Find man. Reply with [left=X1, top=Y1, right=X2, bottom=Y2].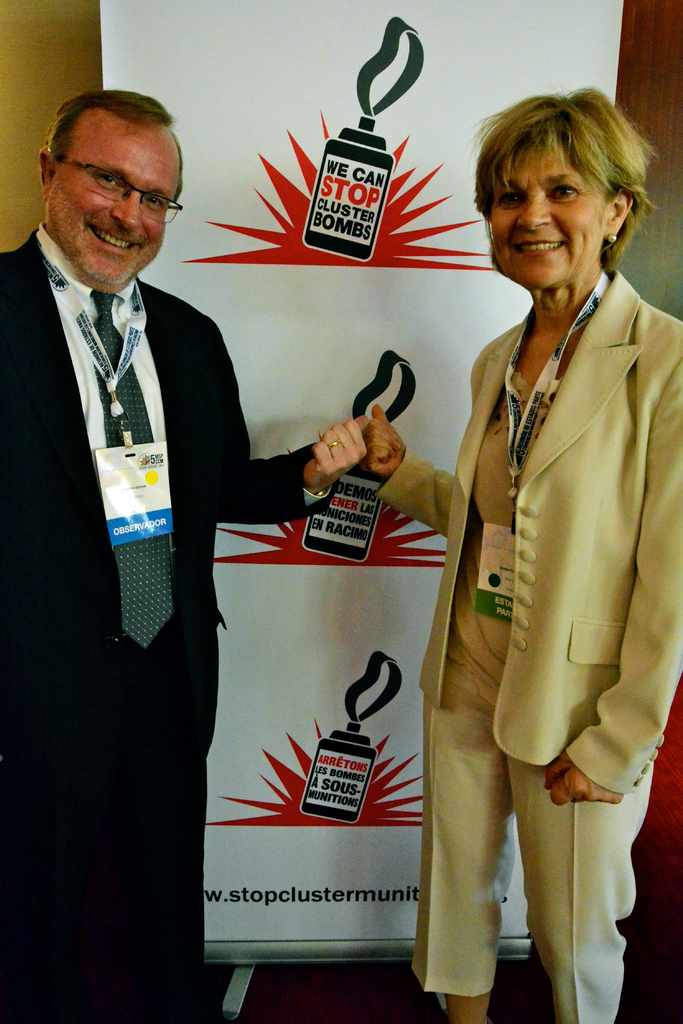
[left=0, top=88, right=369, bottom=1023].
